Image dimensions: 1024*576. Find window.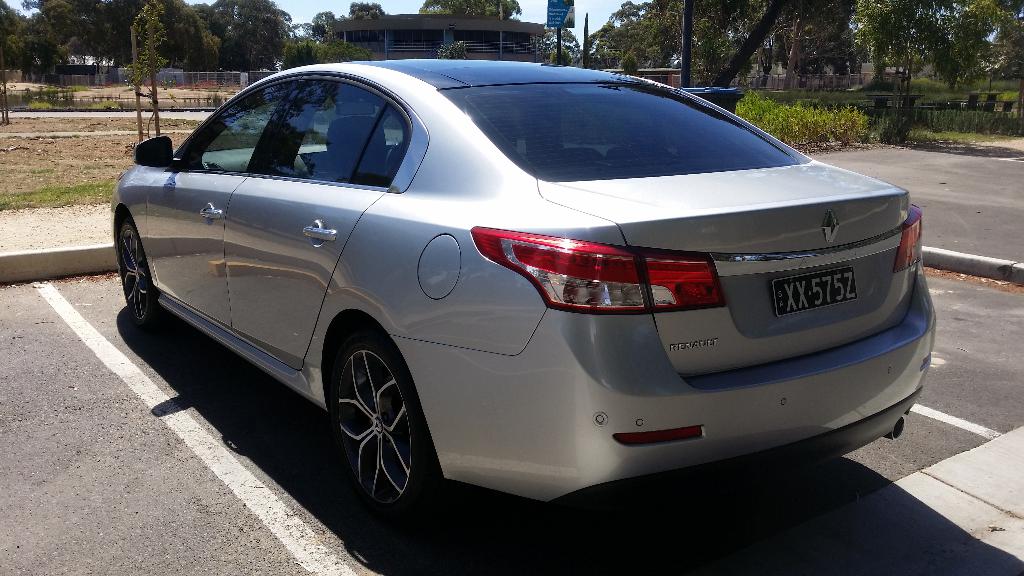
left=257, top=81, right=409, bottom=181.
